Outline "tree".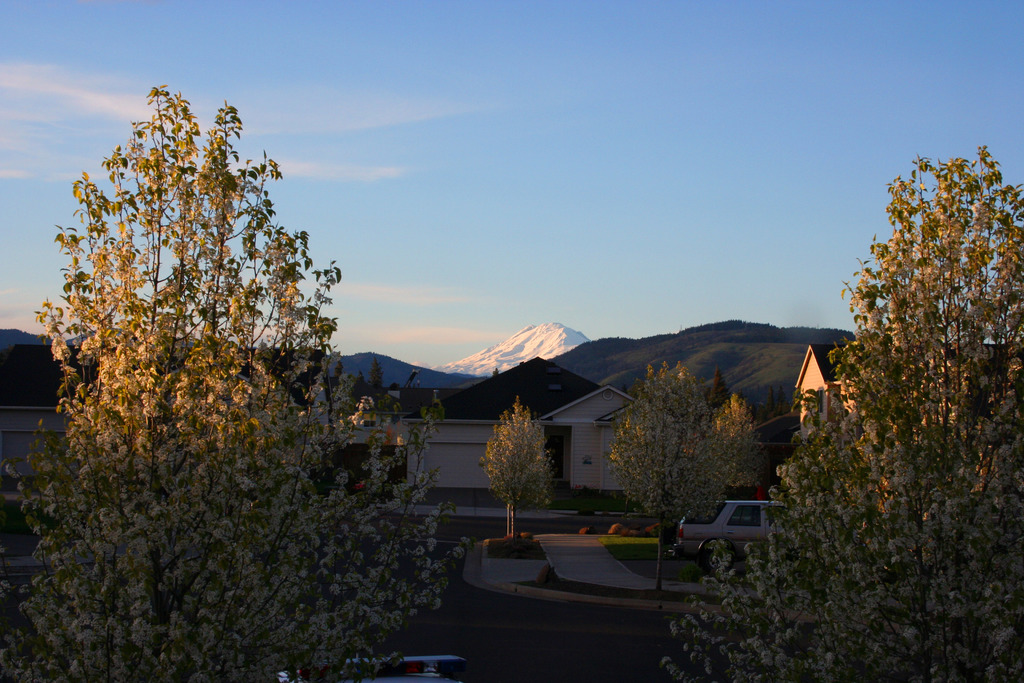
Outline: 644 138 1023 679.
